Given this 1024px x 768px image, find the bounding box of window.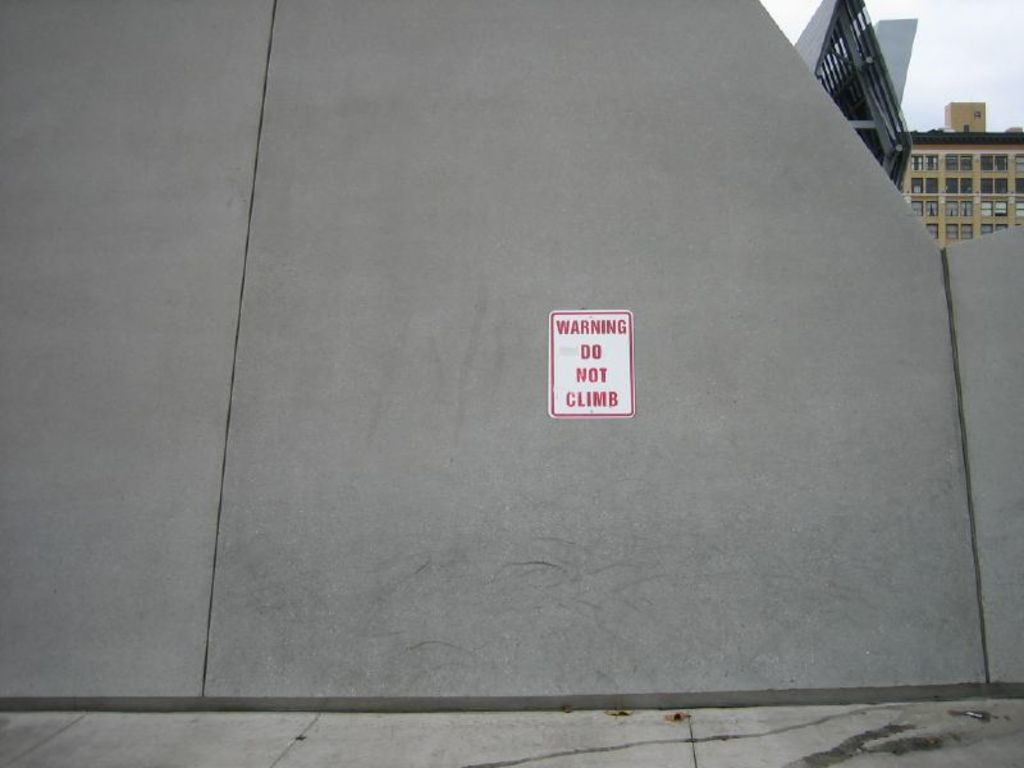
964 225 972 237.
